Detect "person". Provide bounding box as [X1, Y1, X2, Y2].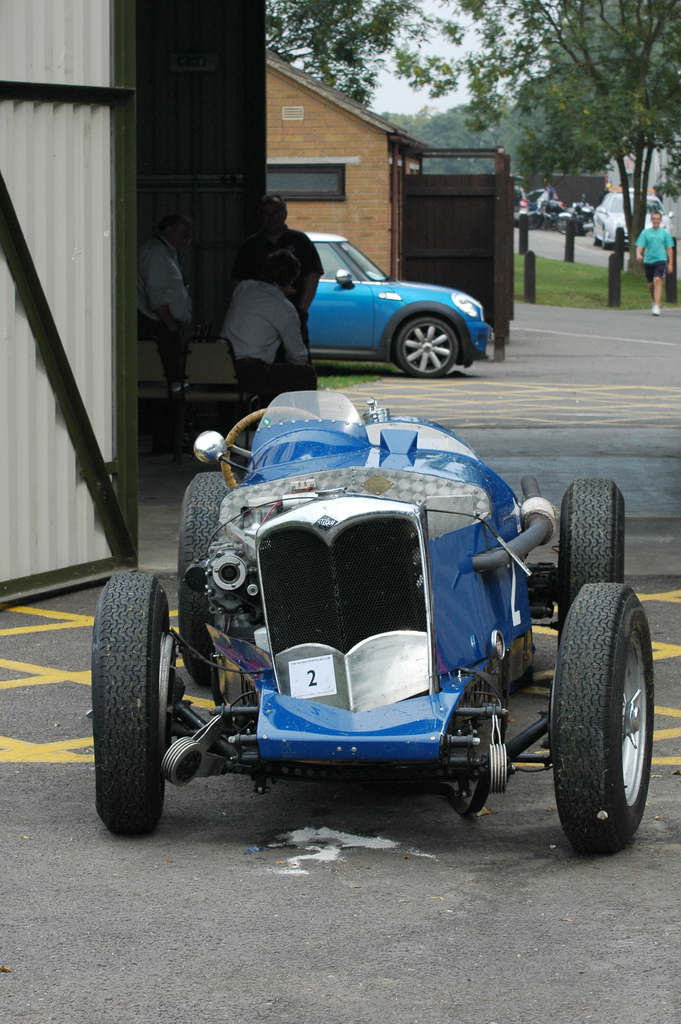
[634, 197, 675, 314].
